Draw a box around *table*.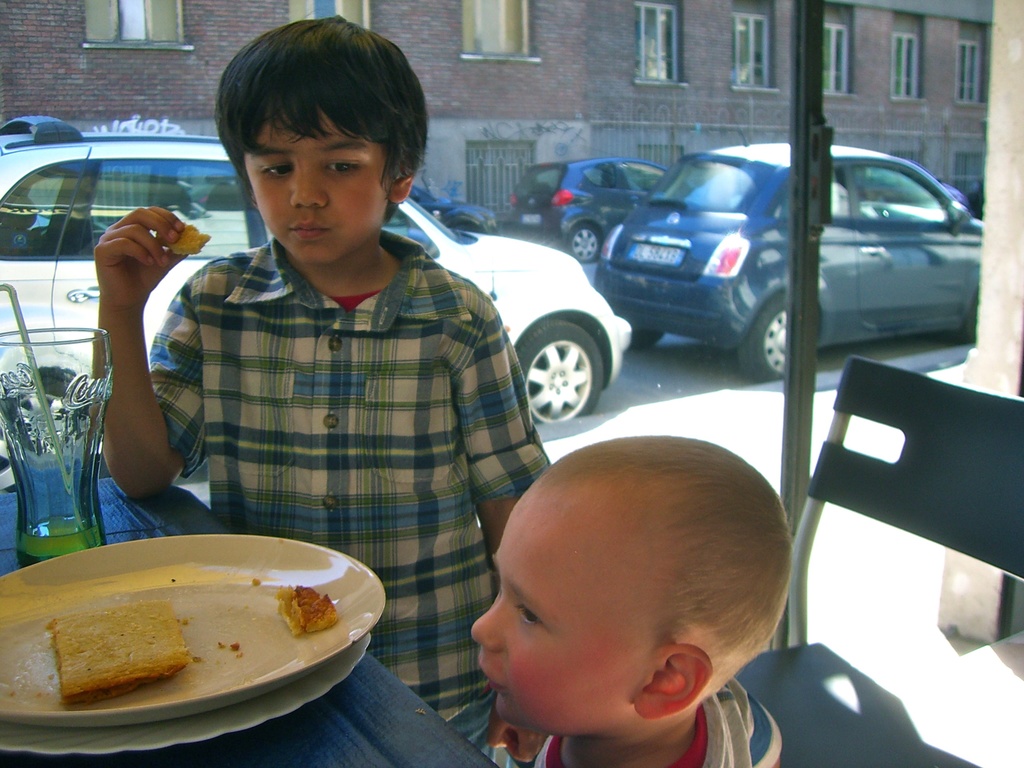
detection(0, 471, 507, 767).
